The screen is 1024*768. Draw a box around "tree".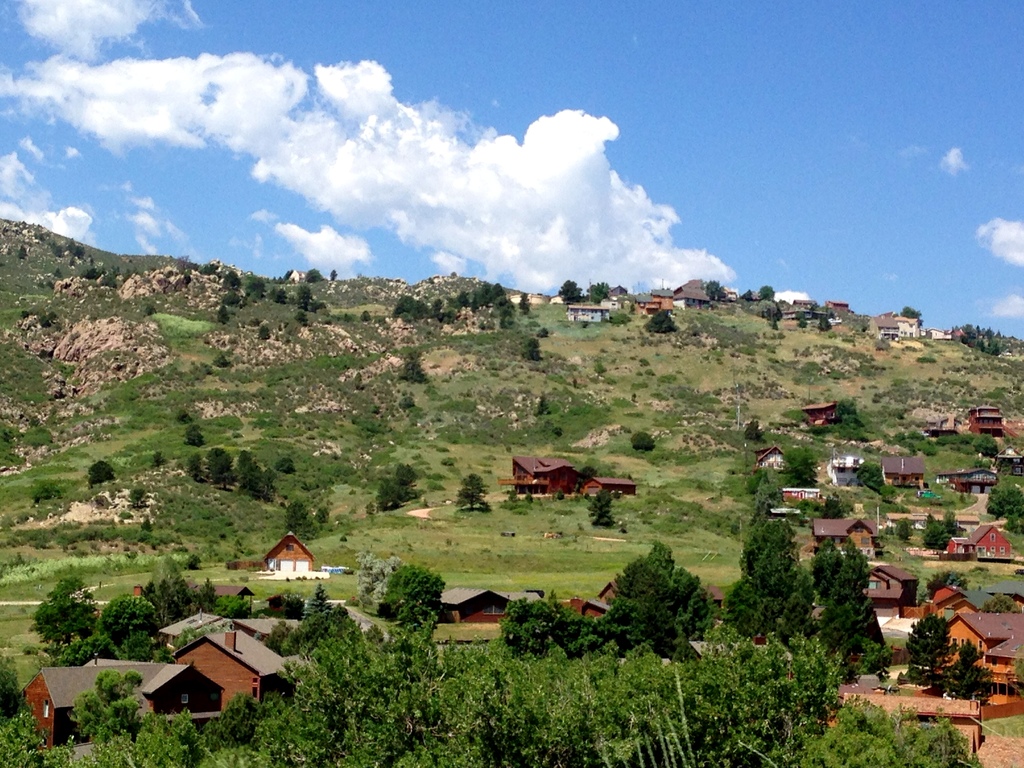
left=280, top=499, right=319, bottom=545.
